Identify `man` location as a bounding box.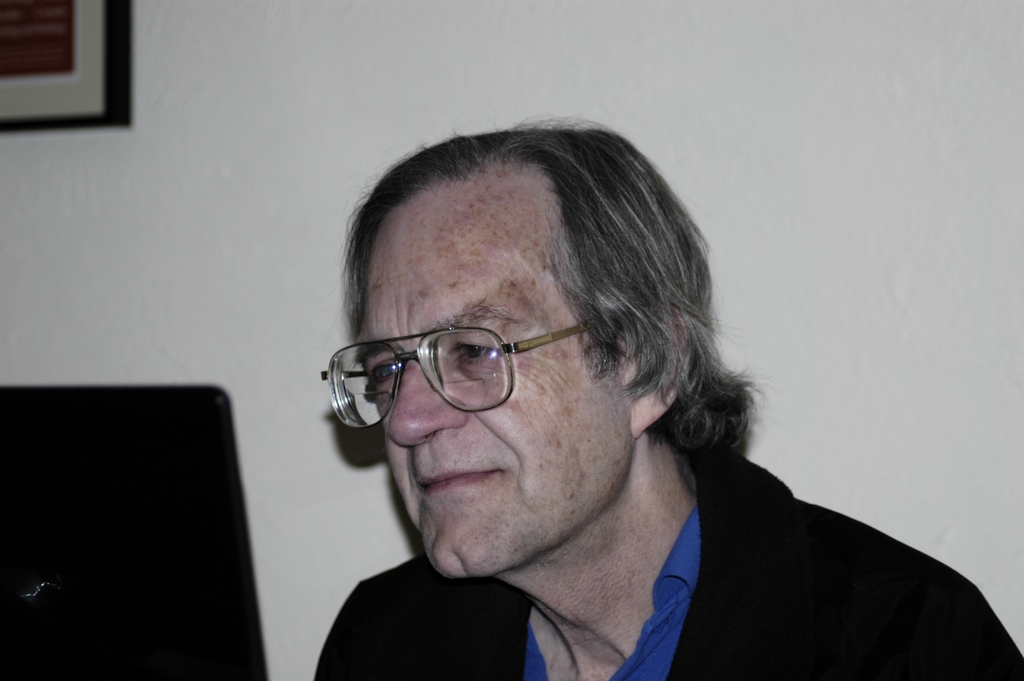
left=224, top=110, right=967, bottom=680.
